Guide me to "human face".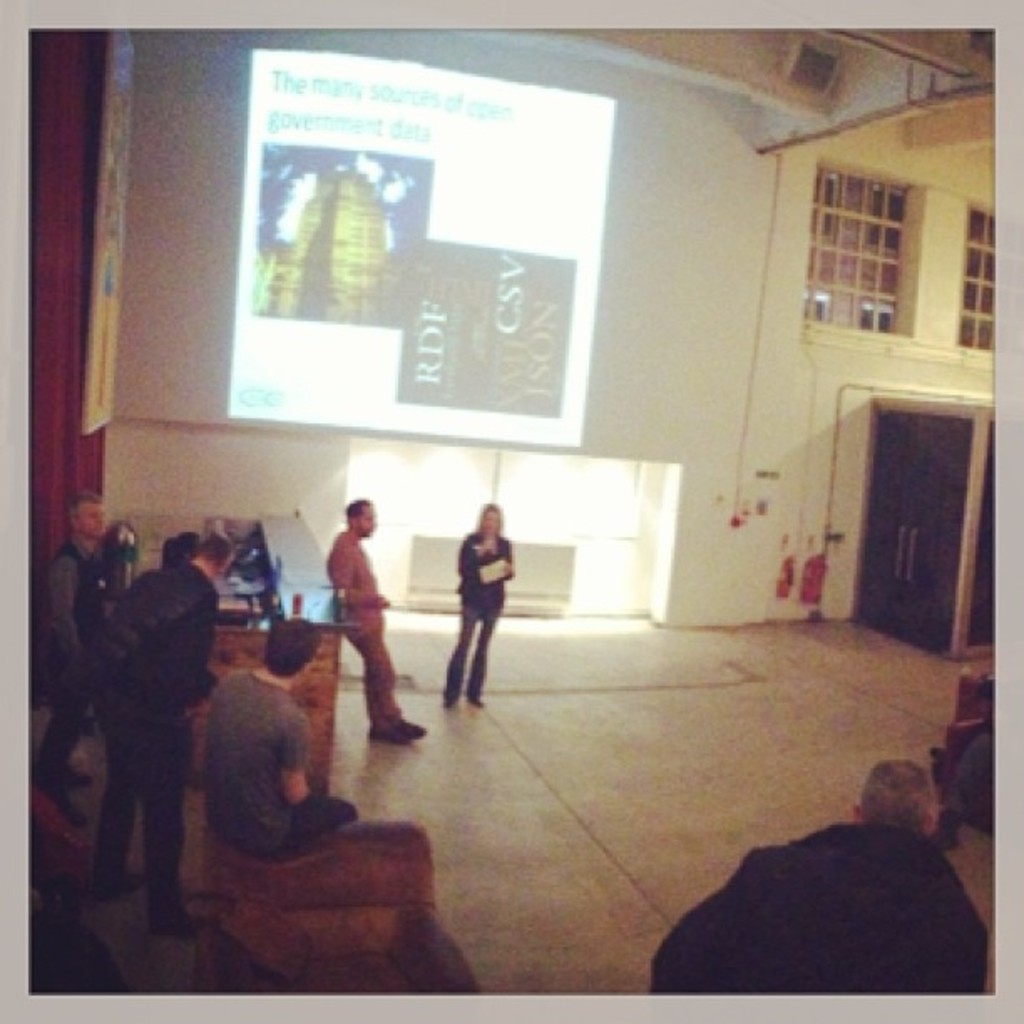
Guidance: <region>75, 502, 107, 540</region>.
